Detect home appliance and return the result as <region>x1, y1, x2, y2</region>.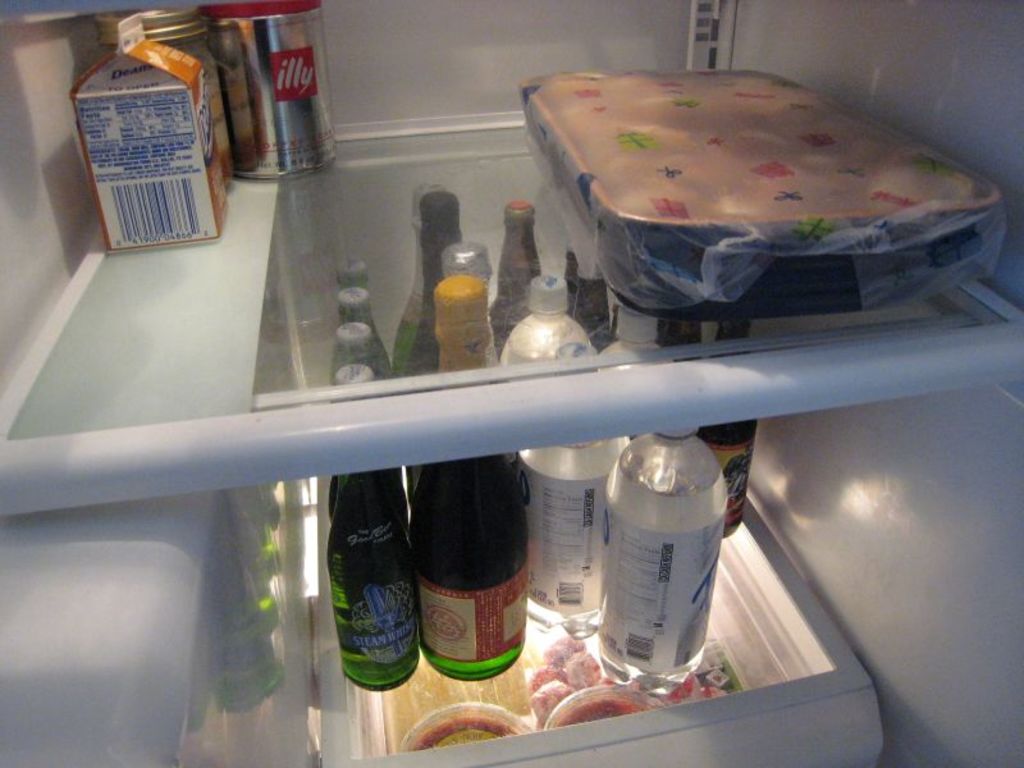
<region>0, 0, 1023, 767</region>.
